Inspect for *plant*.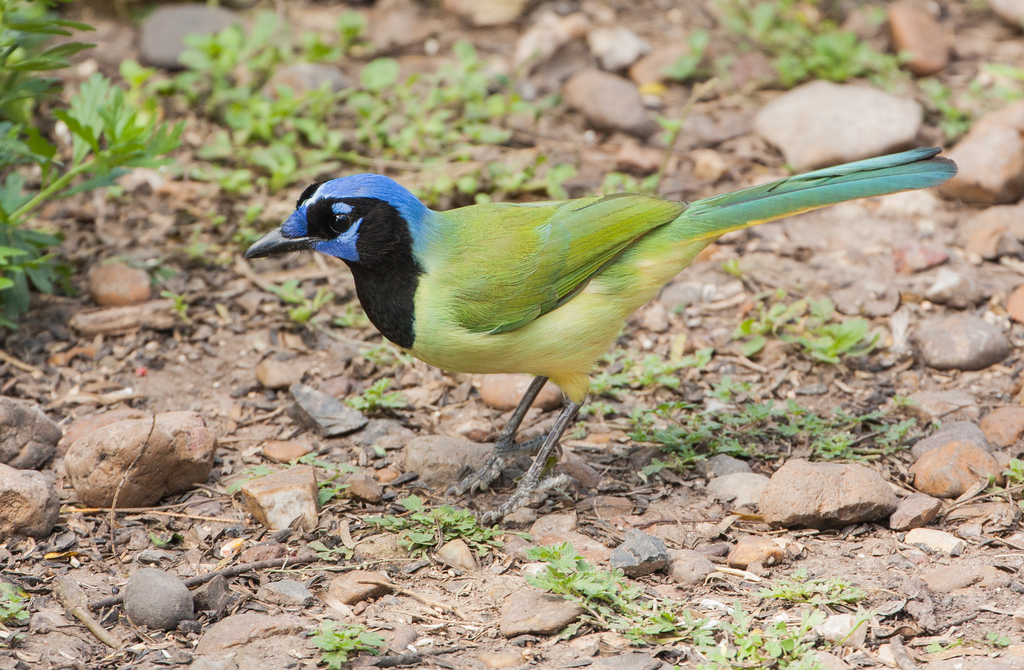
Inspection: 698 0 934 129.
